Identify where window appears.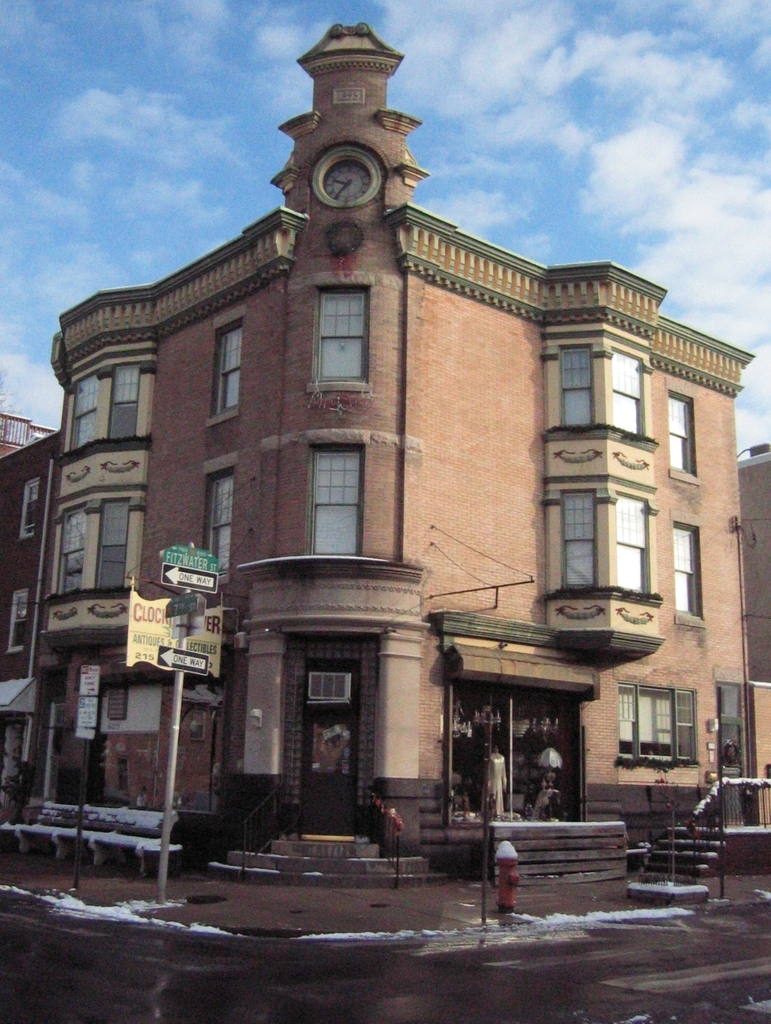
Appears at x1=299, y1=435, x2=370, y2=549.
